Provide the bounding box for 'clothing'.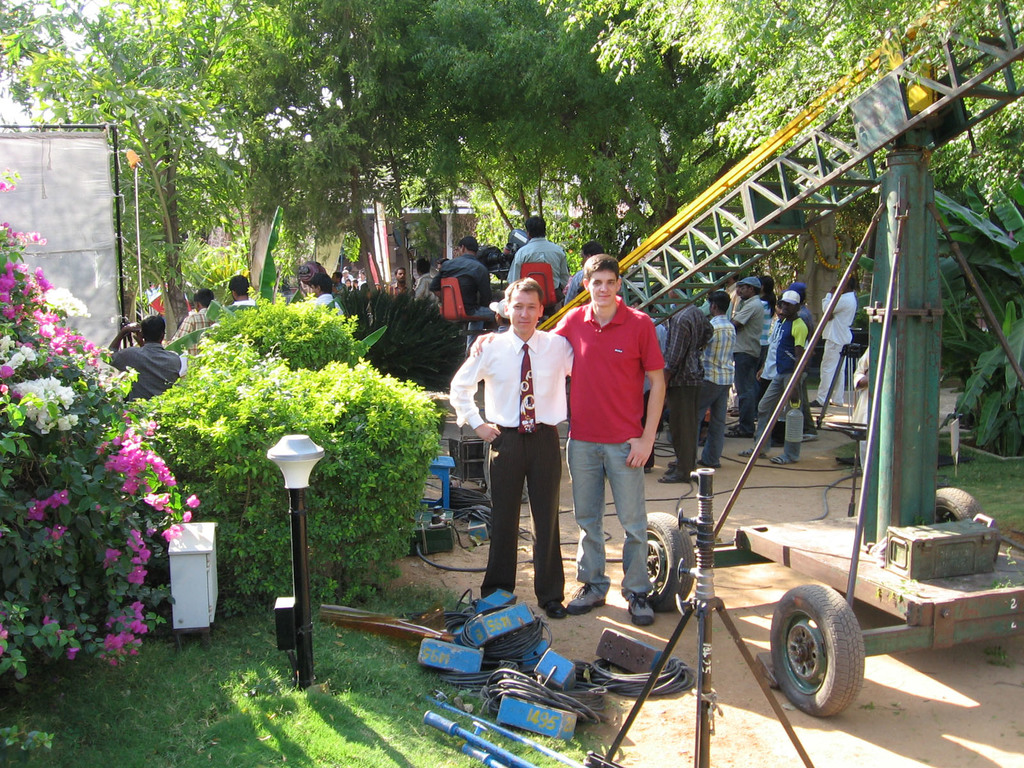
Rect(636, 321, 673, 463).
